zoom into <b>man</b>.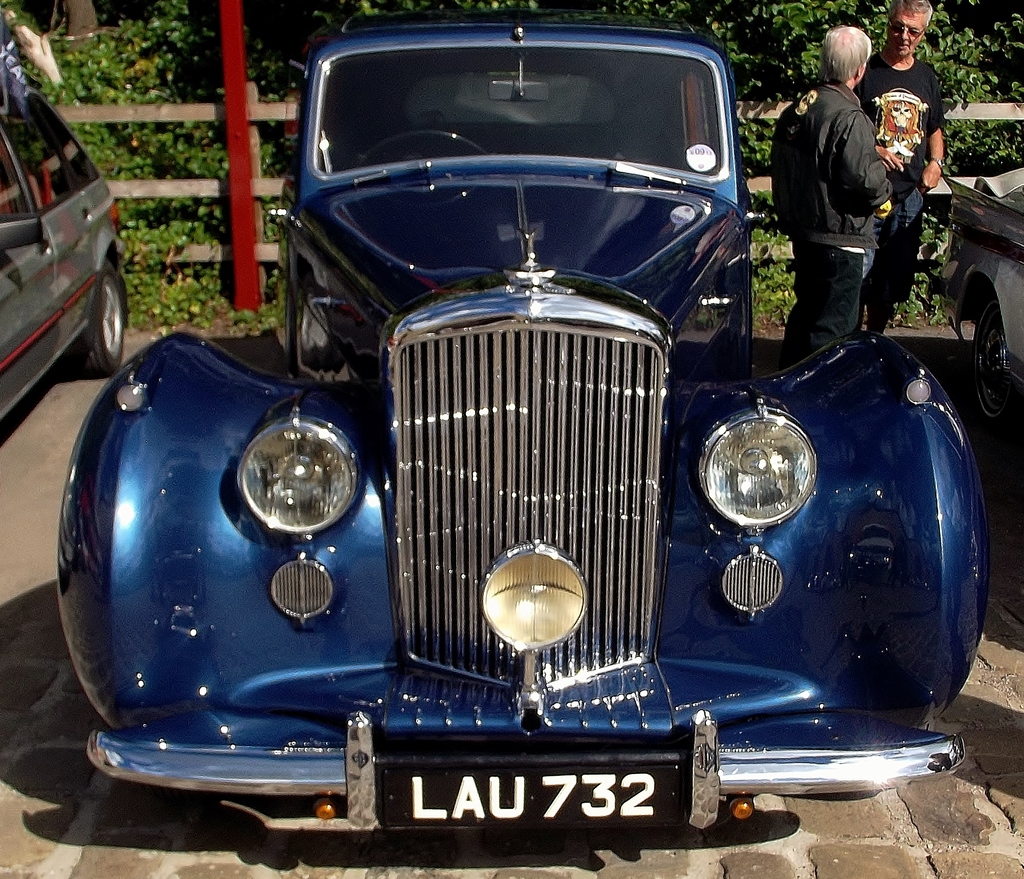
Zoom target: pyautogui.locateOnScreen(839, 0, 943, 330).
